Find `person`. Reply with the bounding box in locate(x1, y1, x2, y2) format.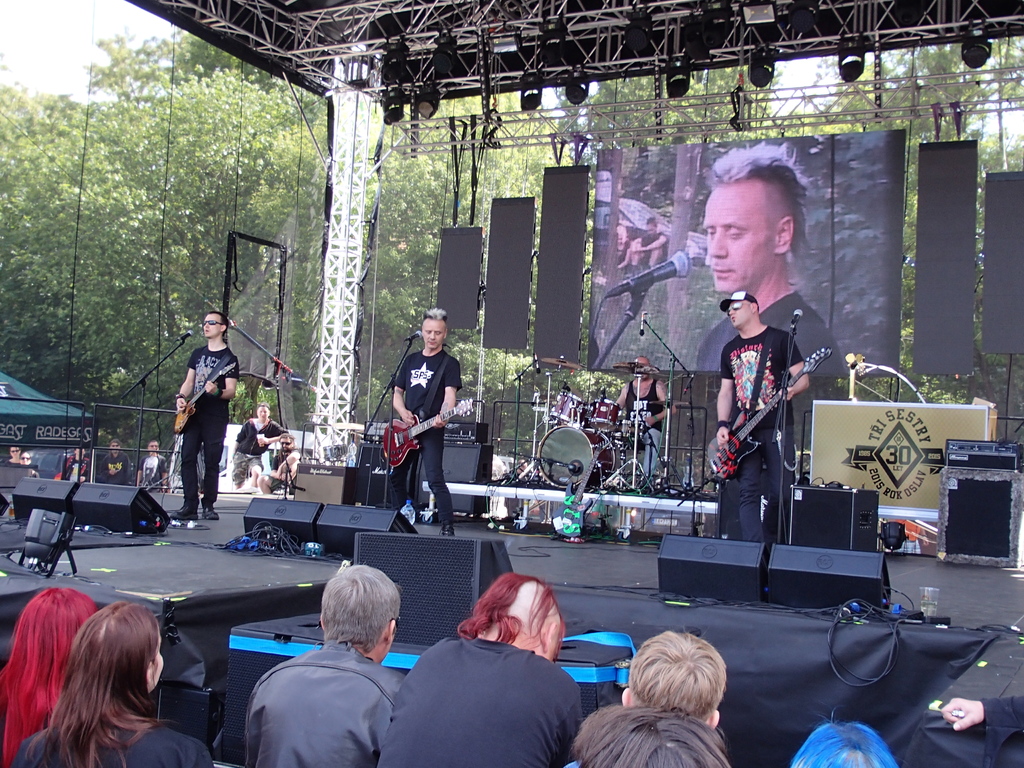
locate(627, 214, 664, 281).
